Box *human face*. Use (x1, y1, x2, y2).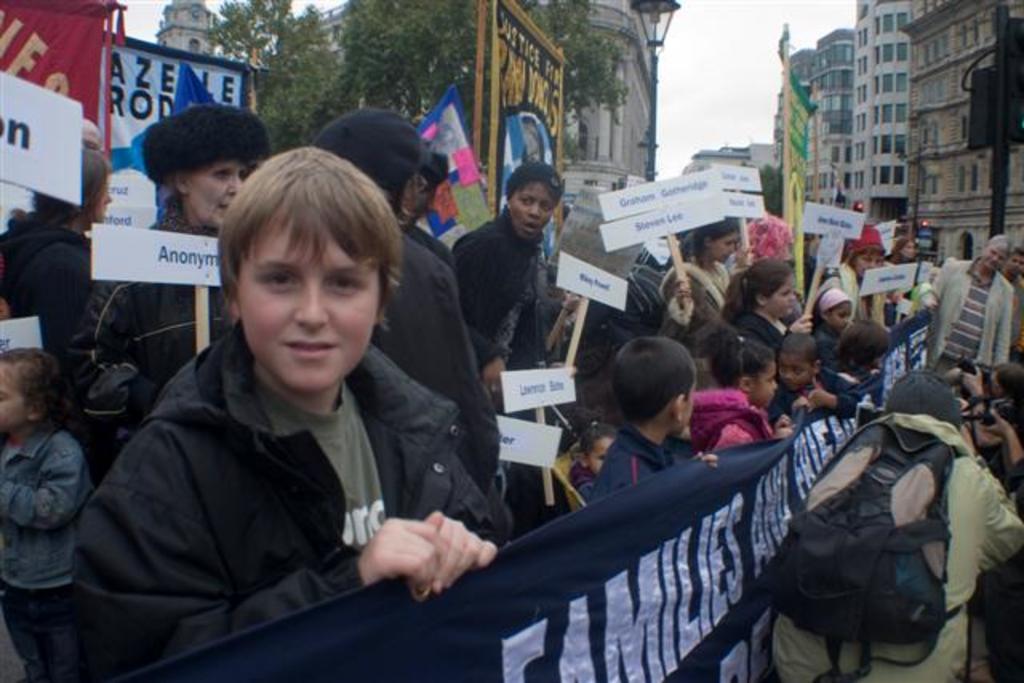
(978, 240, 1005, 275).
